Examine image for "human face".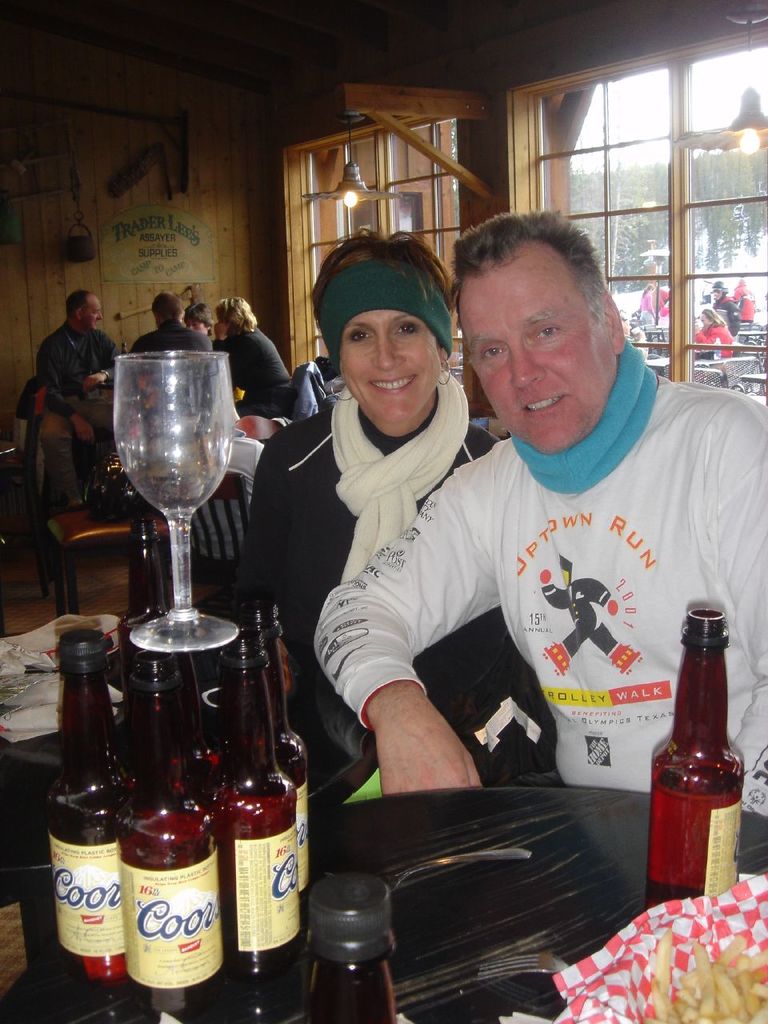
Examination result: 338,306,445,422.
